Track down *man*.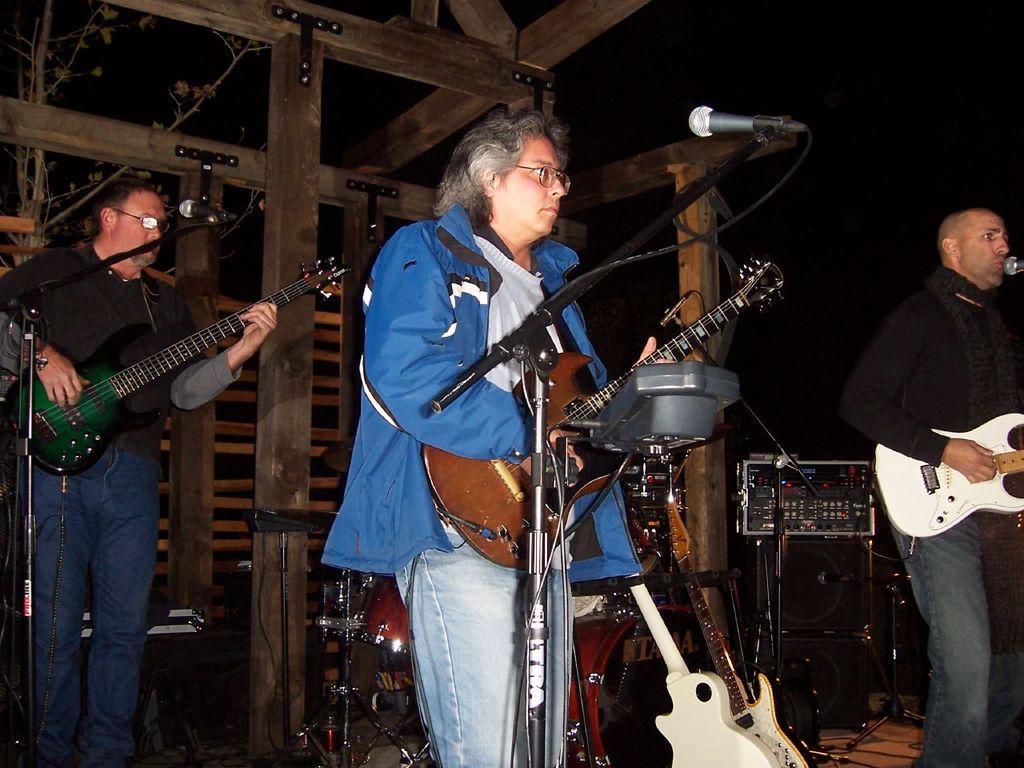
Tracked to 0:176:280:767.
